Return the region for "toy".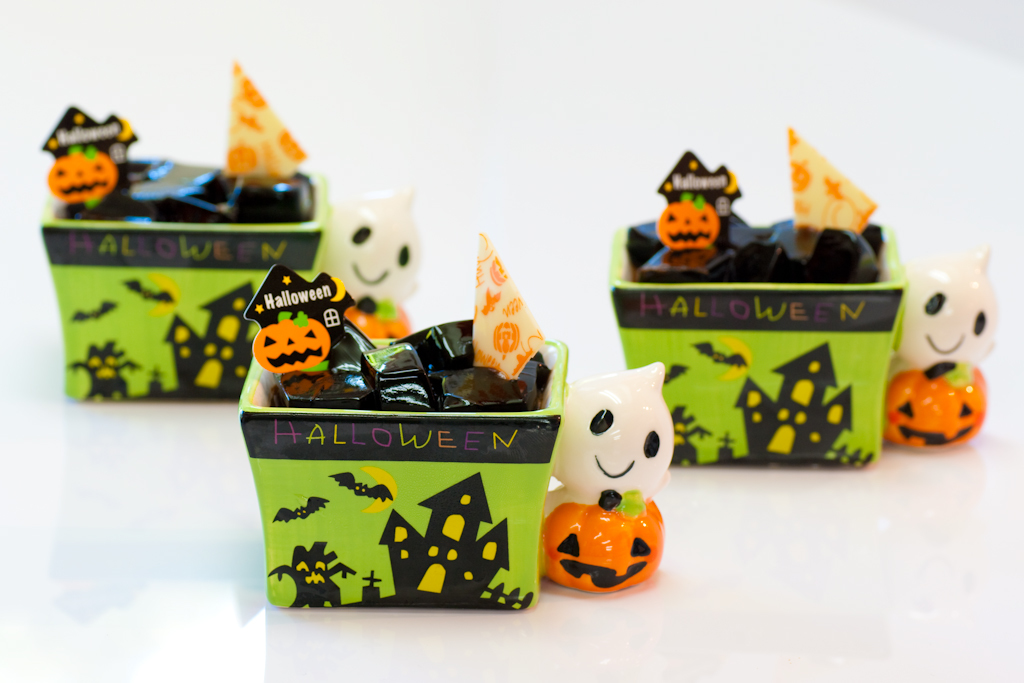
[left=897, top=269, right=999, bottom=457].
